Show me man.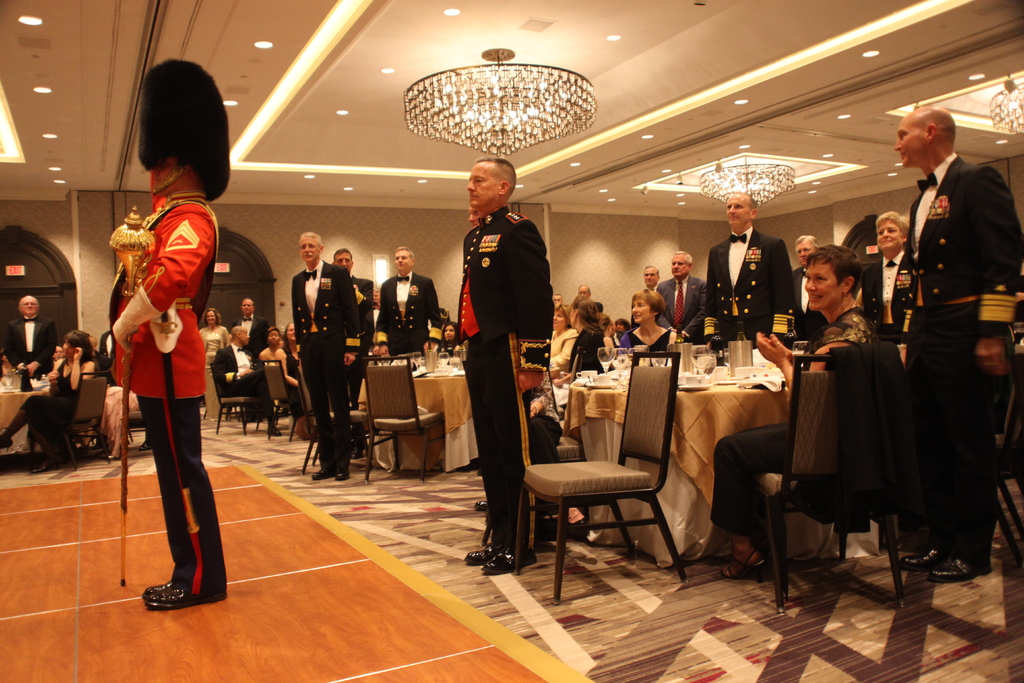
man is here: x1=656 y1=253 x2=721 y2=350.
